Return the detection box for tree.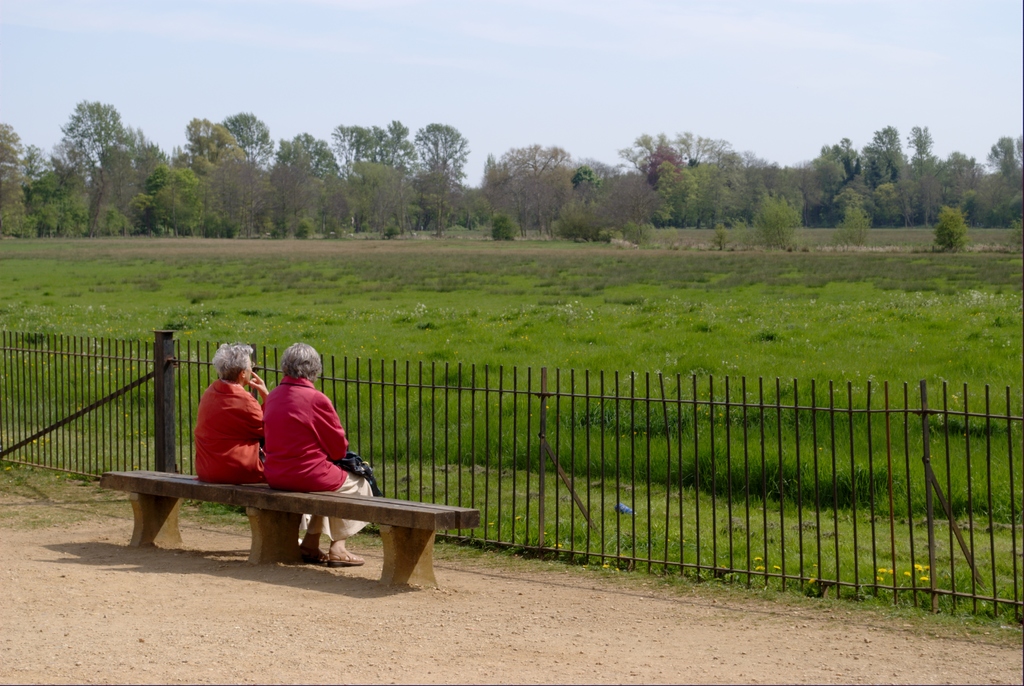
{"left": 157, "top": 113, "right": 250, "bottom": 228}.
